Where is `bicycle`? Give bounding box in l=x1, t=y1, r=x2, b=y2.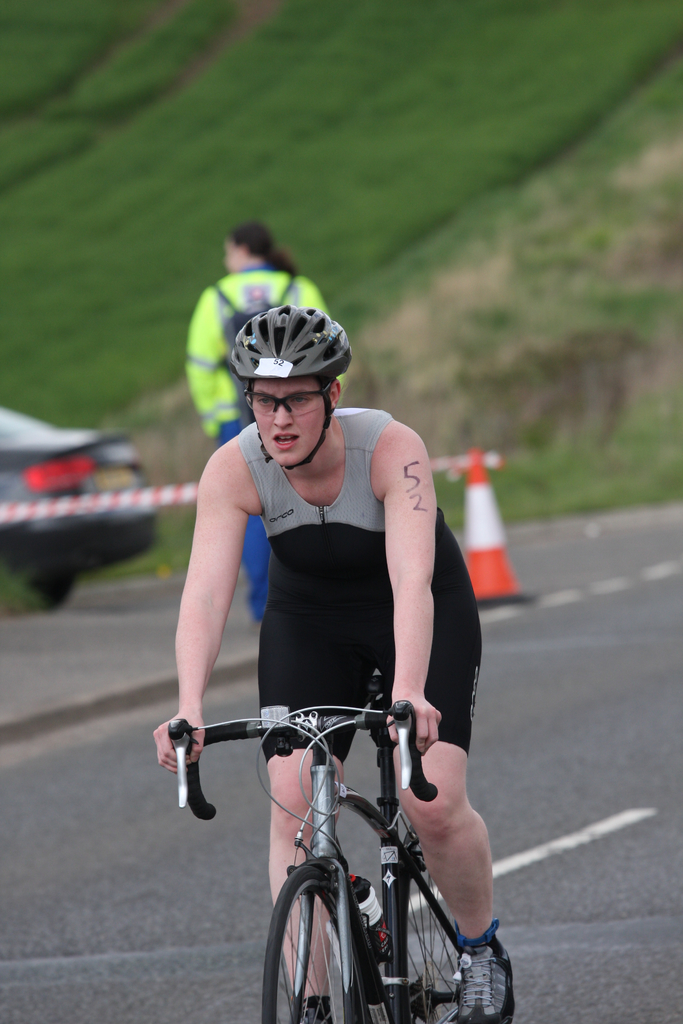
l=167, t=685, r=521, b=1015.
